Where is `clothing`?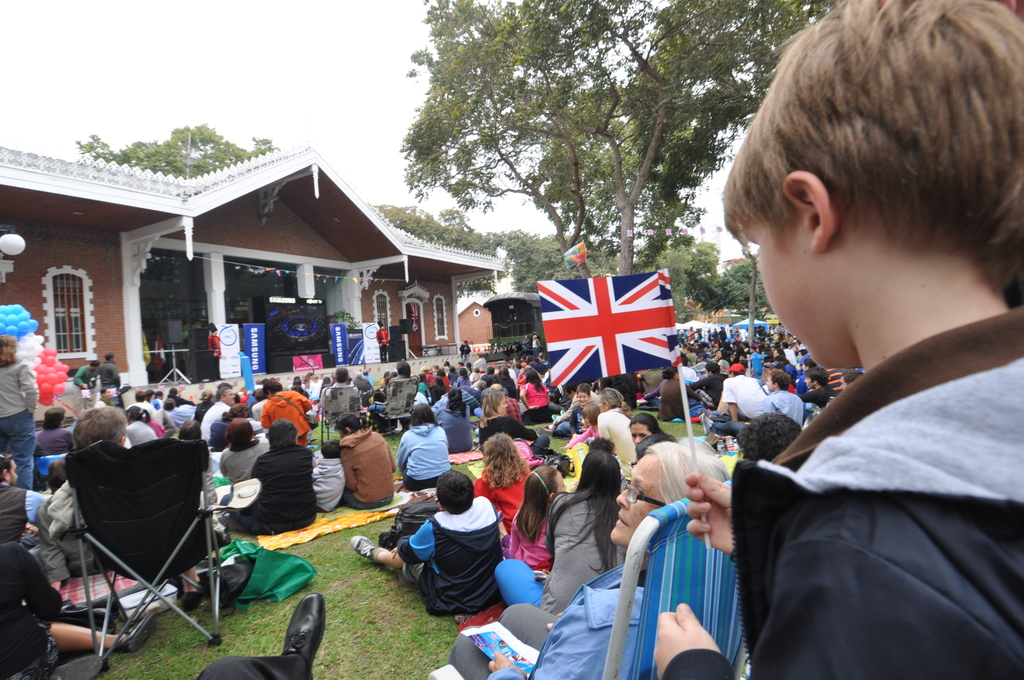
<box>570,403,589,433</box>.
